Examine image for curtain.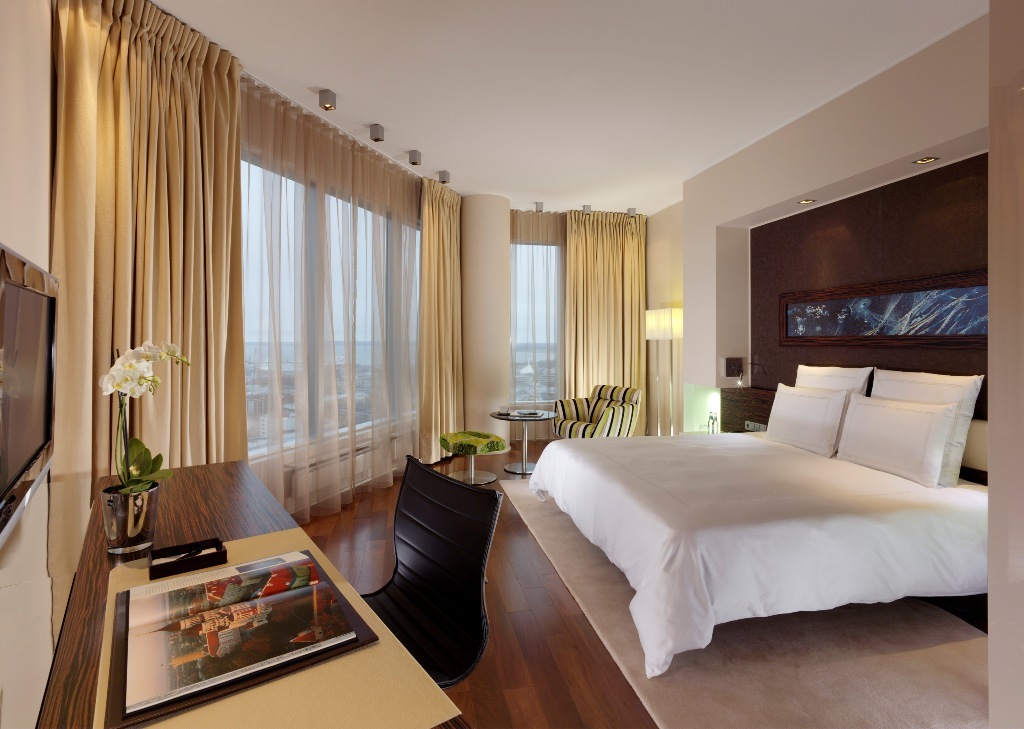
Examination result: locate(53, 4, 245, 463).
